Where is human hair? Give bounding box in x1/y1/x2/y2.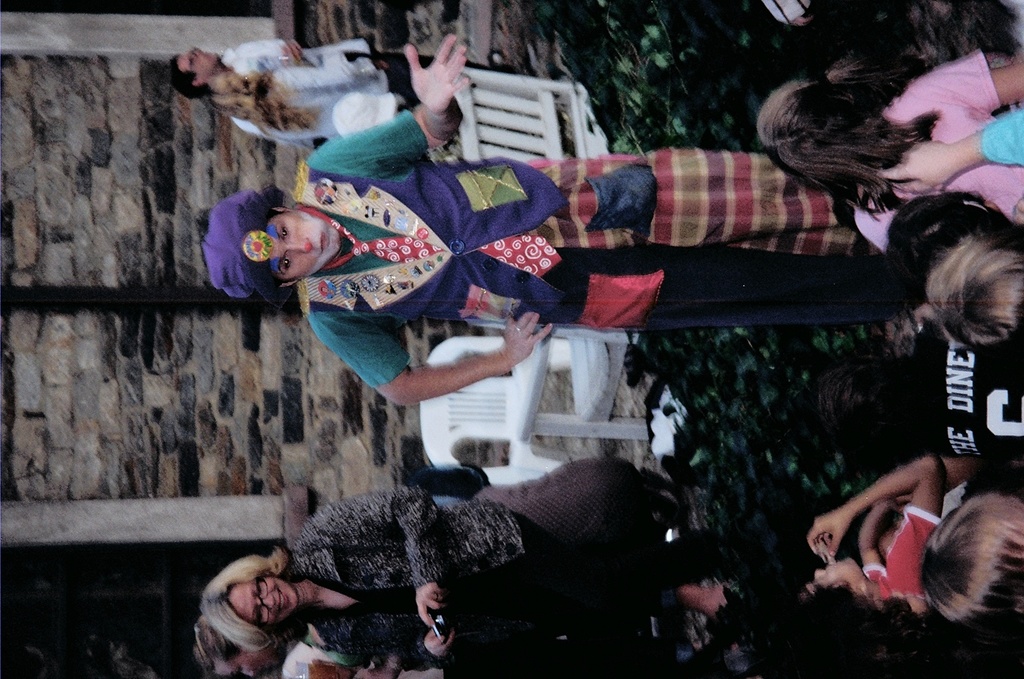
198/546/290/657.
